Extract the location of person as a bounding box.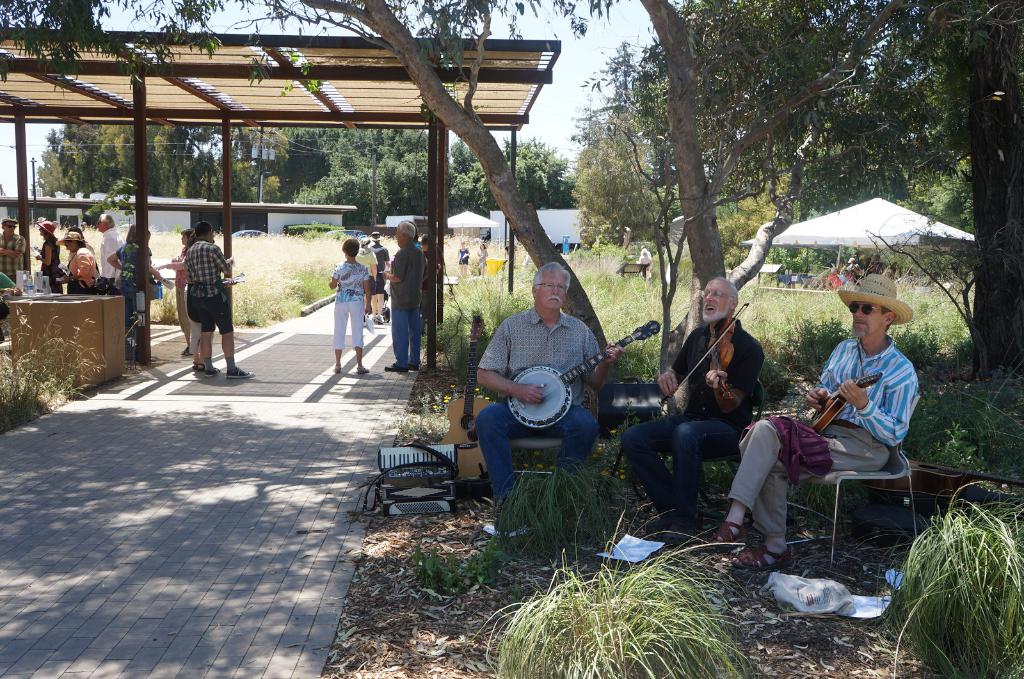
{"left": 476, "top": 237, "right": 489, "bottom": 275}.
